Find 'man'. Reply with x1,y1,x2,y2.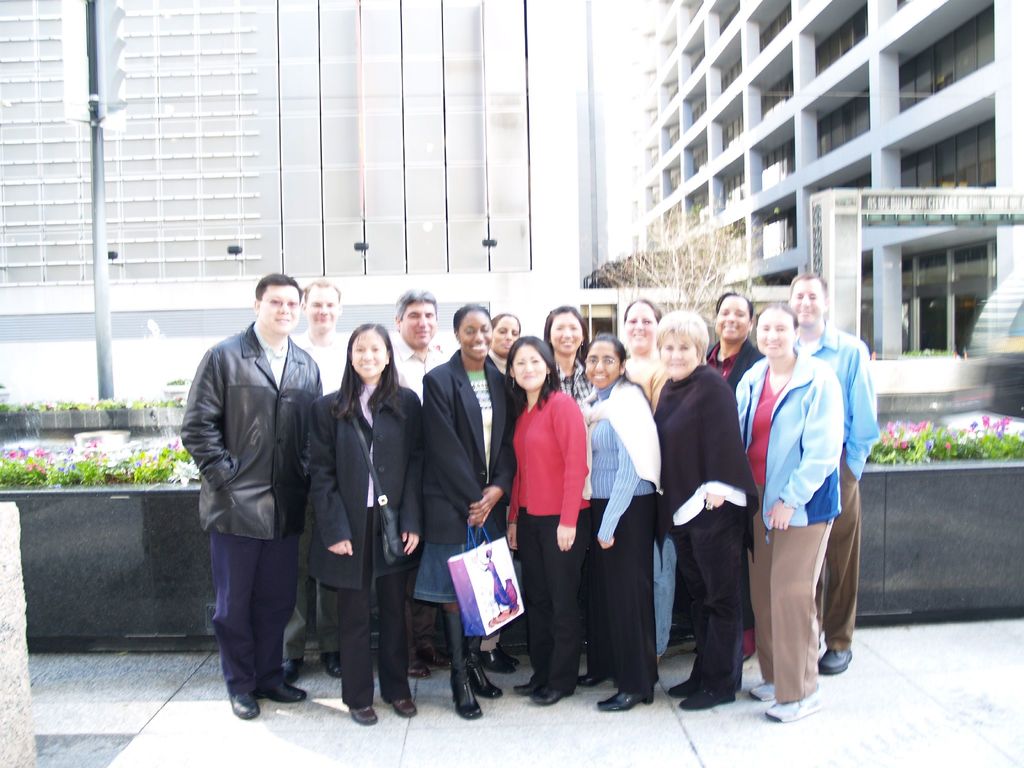
389,289,454,678.
